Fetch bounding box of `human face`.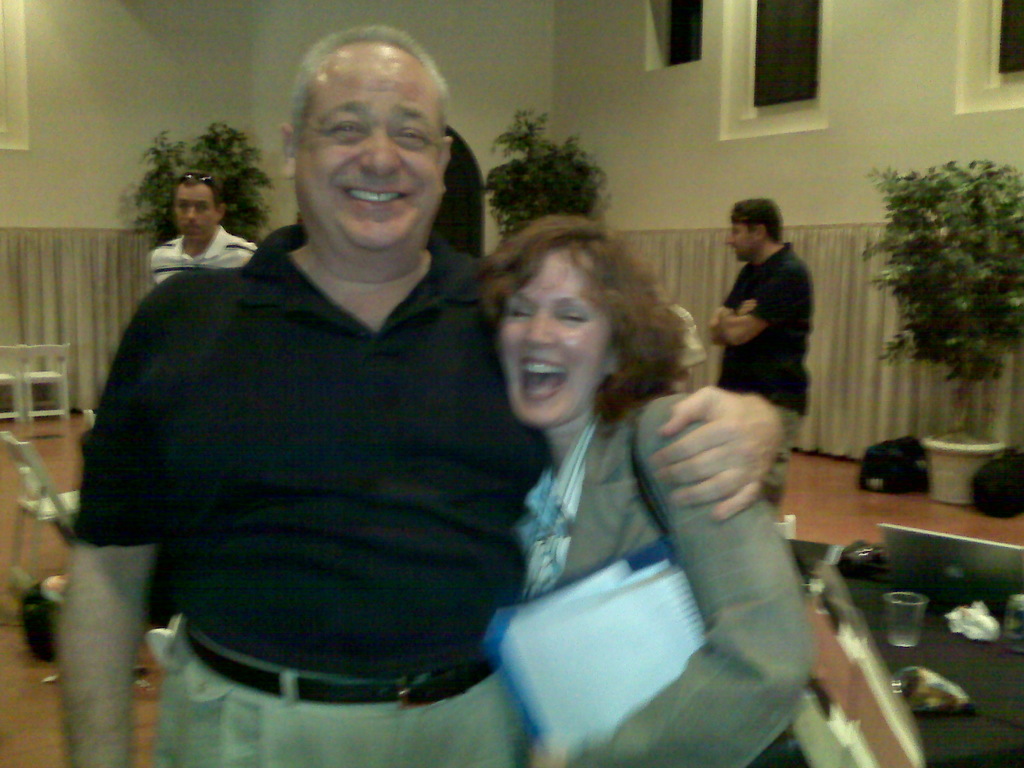
Bbox: crop(723, 222, 756, 262).
